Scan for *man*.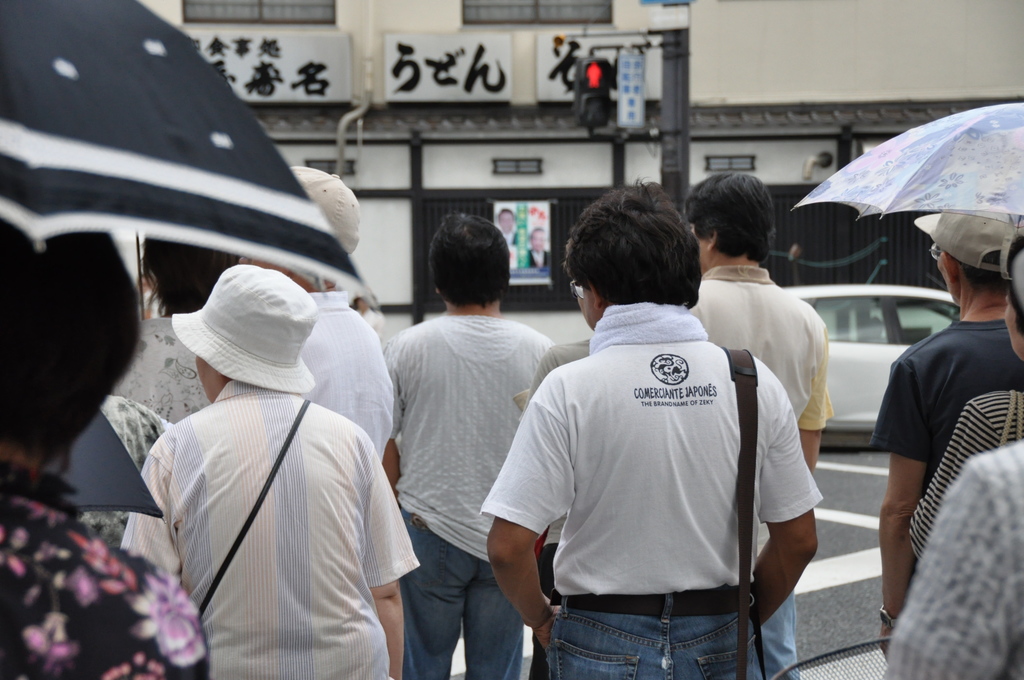
Scan result: BBox(701, 172, 825, 679).
